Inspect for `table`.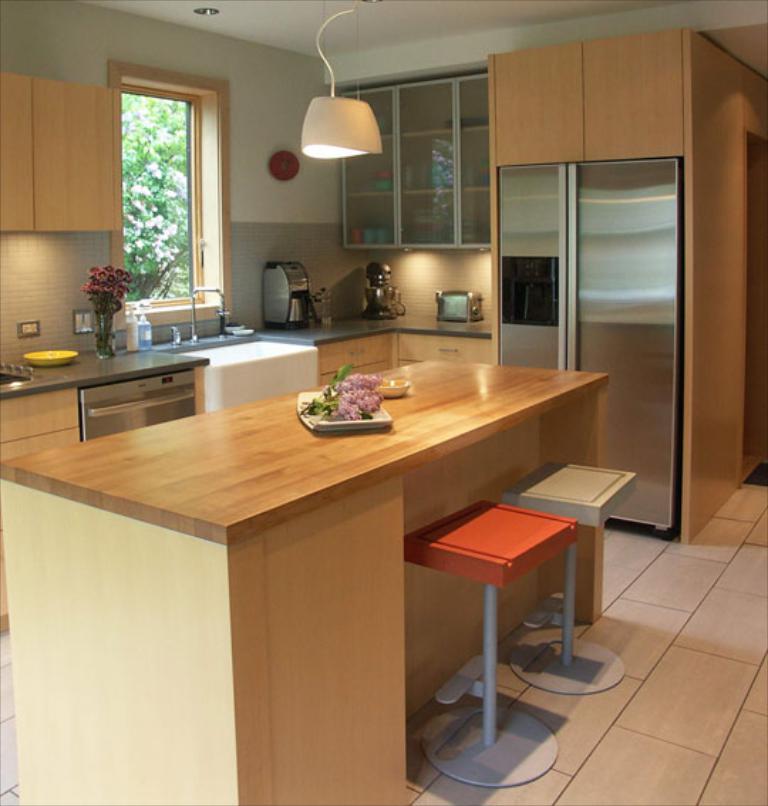
Inspection: 46 335 583 793.
